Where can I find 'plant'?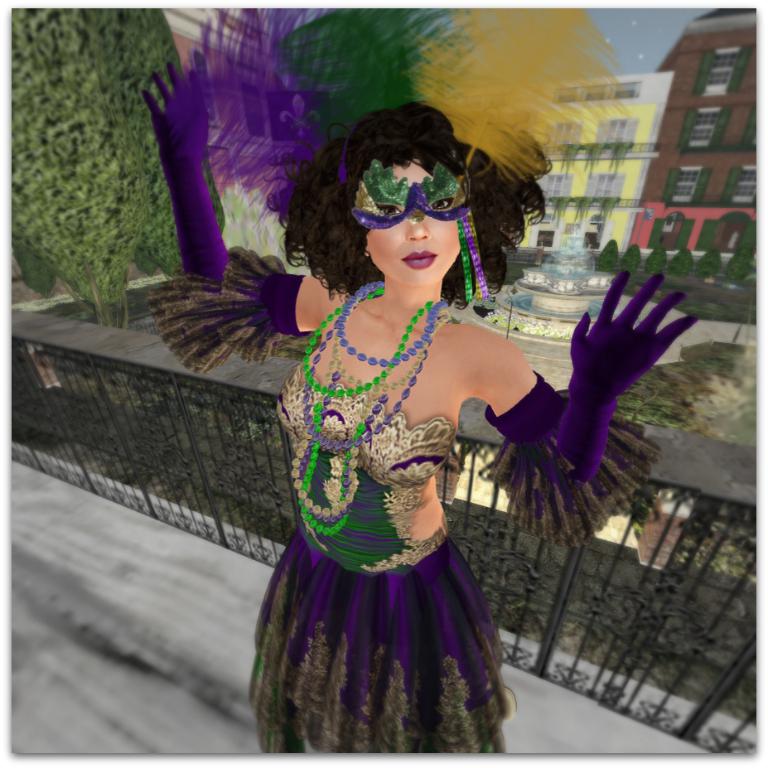
You can find it at crop(597, 239, 620, 271).
